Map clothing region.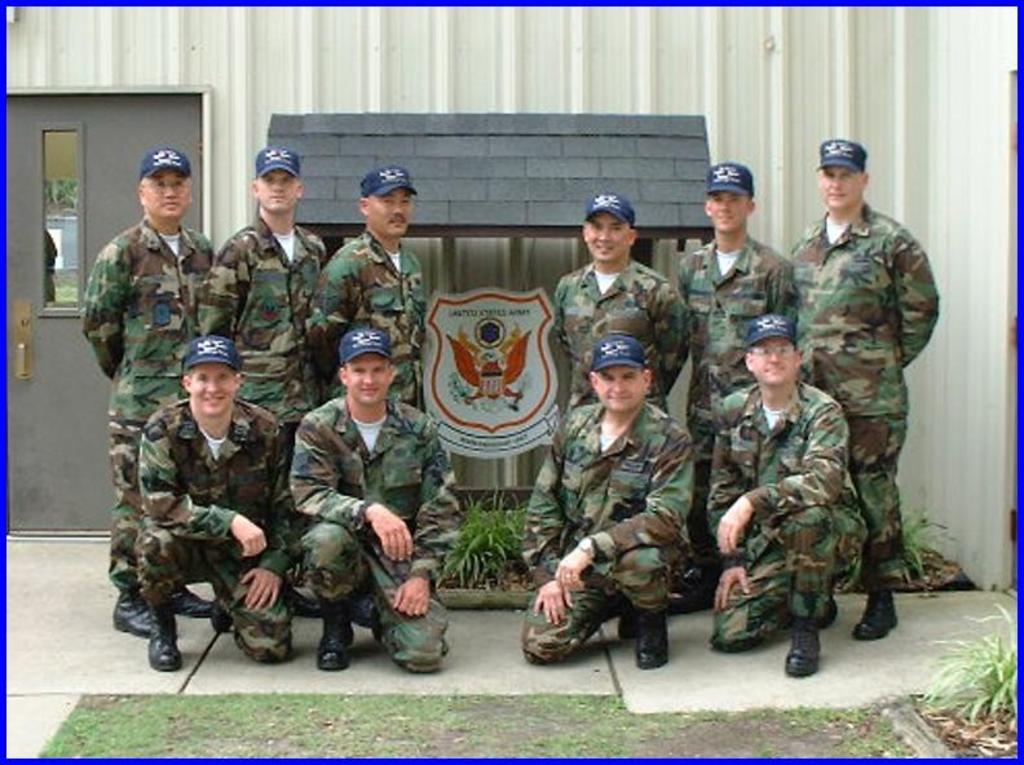
Mapped to bbox=(284, 393, 455, 676).
